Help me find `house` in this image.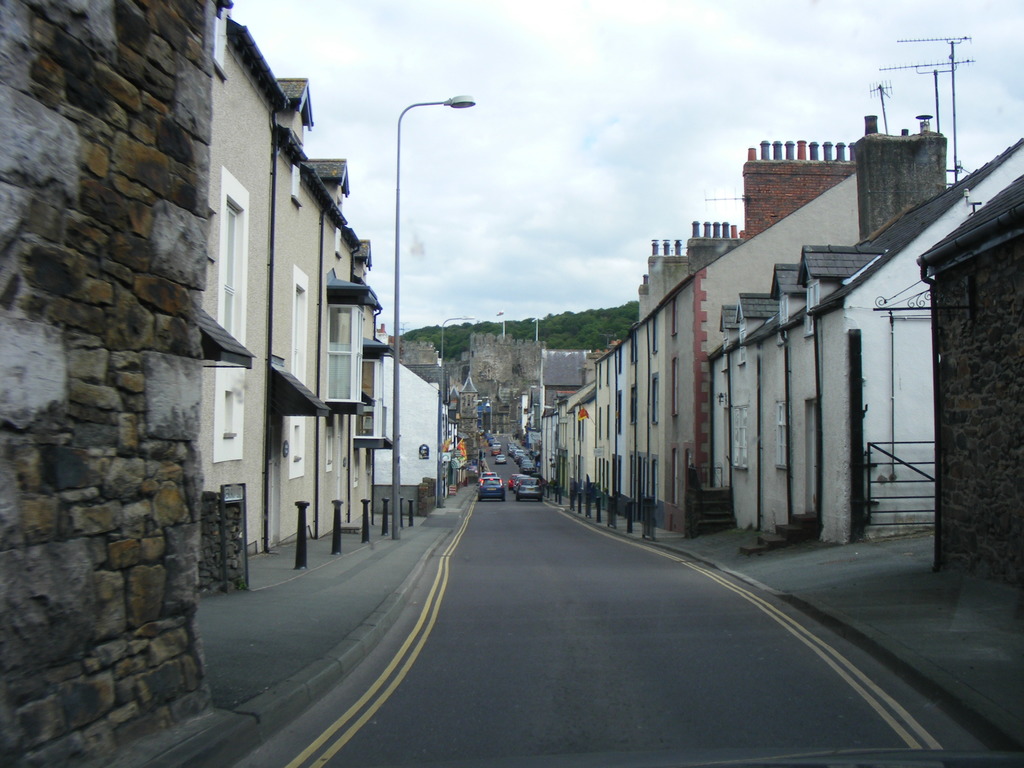
Found it: 451, 383, 482, 488.
